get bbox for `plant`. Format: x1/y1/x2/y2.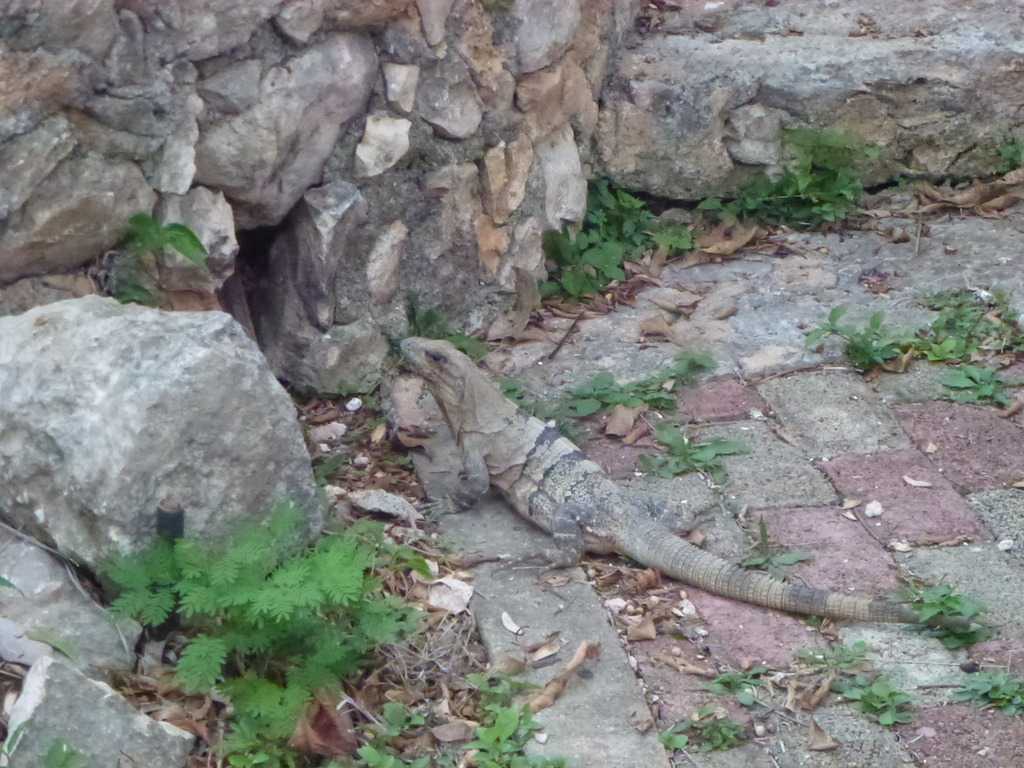
893/175/913/191.
